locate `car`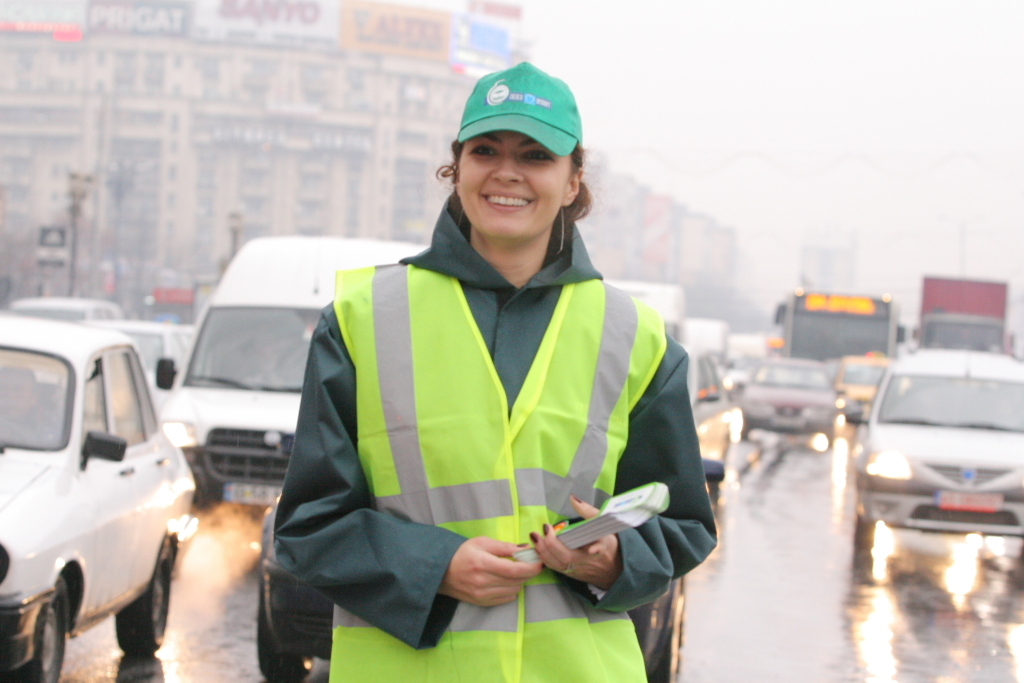
l=833, t=354, r=893, b=421
